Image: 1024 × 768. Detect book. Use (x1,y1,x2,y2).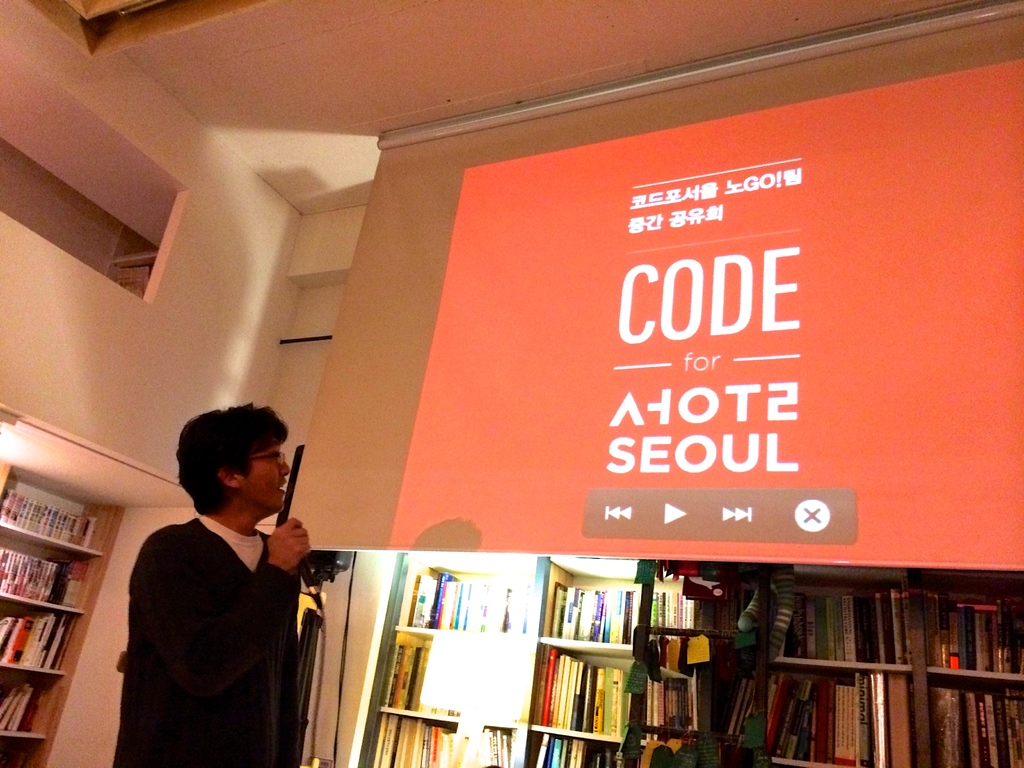
(606,669,622,734).
